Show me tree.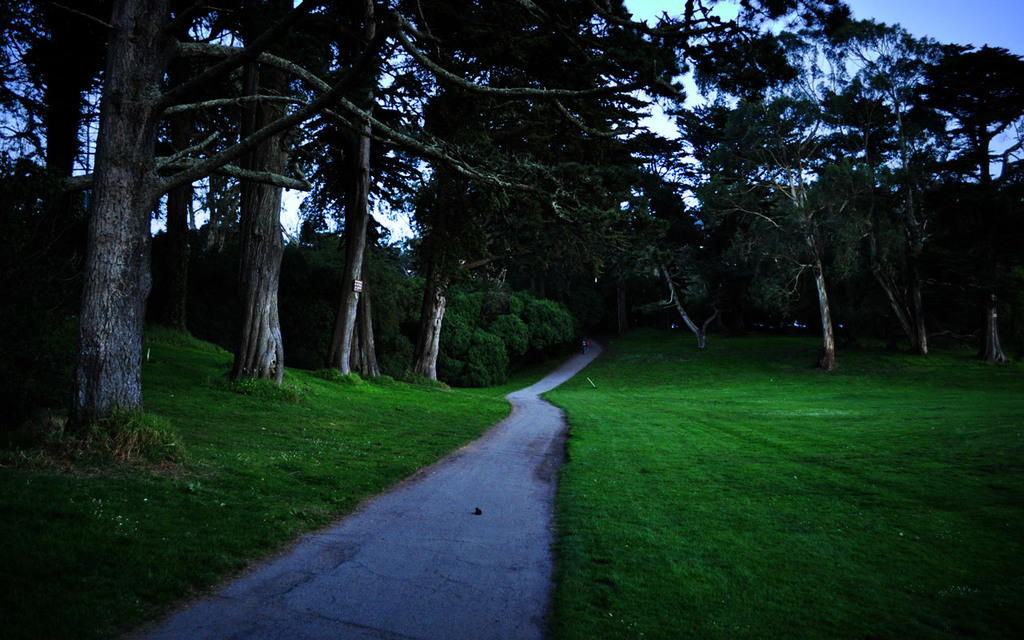
tree is here: [left=0, top=0, right=122, bottom=271].
